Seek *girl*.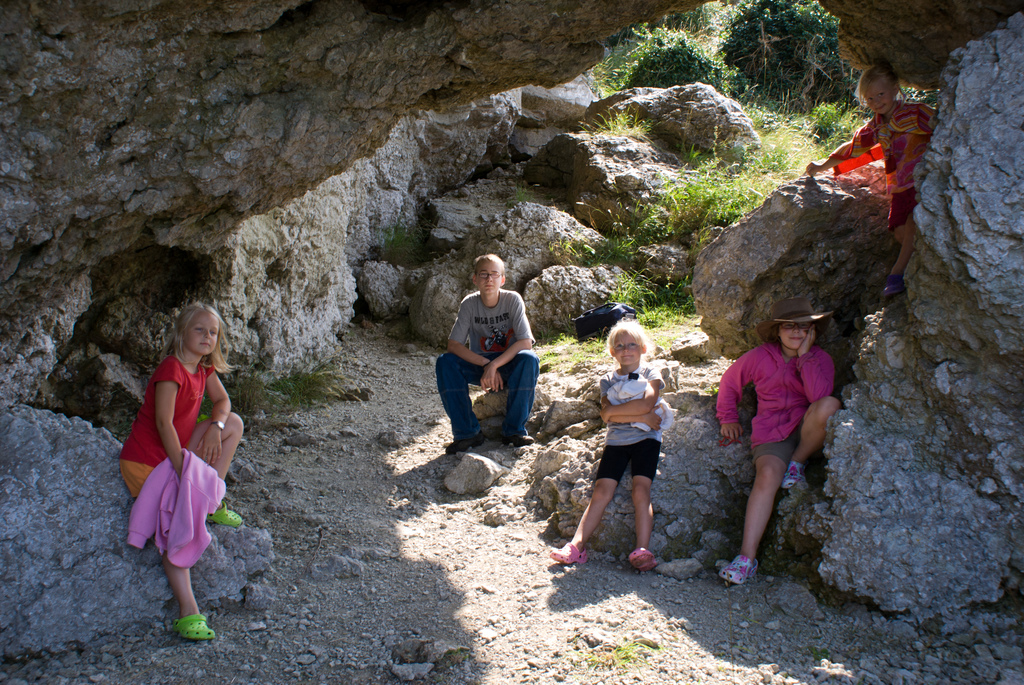
(550,322,661,561).
